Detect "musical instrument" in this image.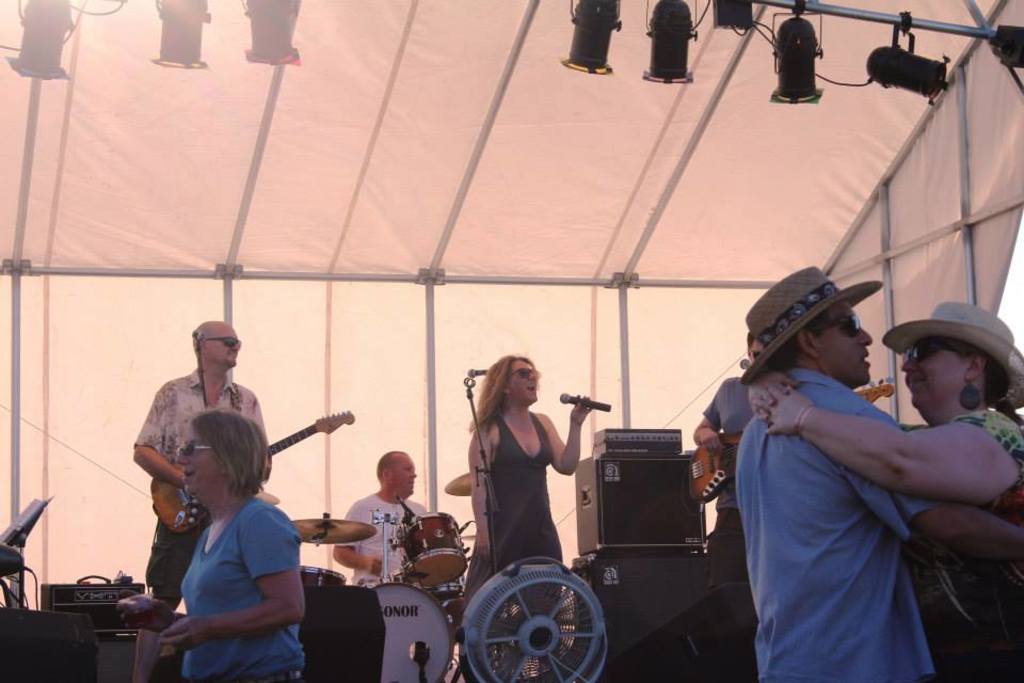
Detection: l=390, t=513, r=476, b=591.
